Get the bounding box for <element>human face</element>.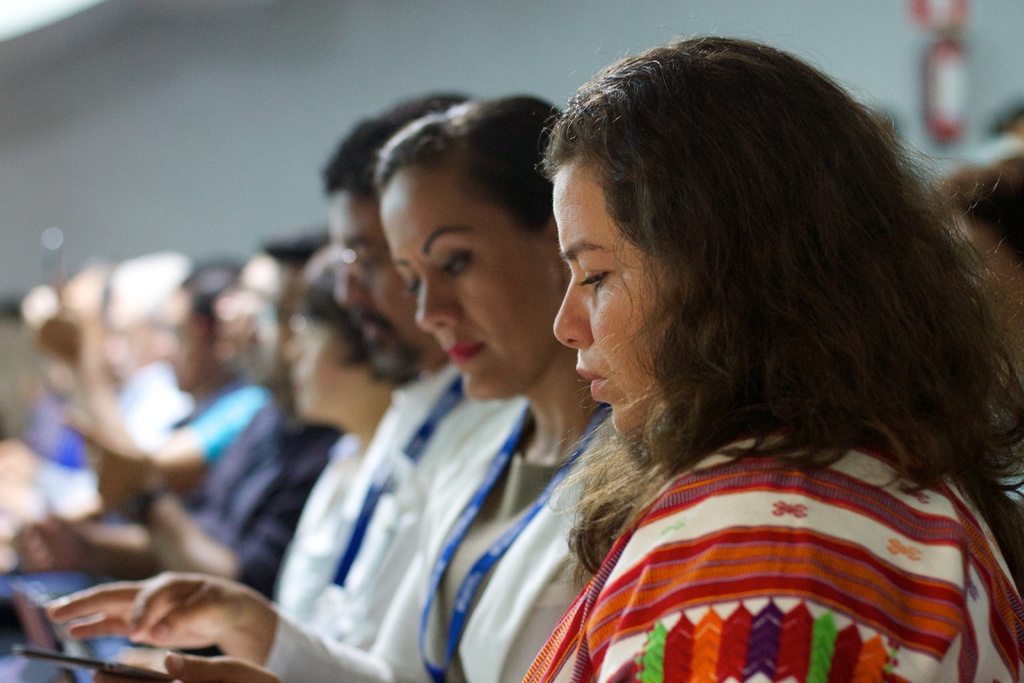
(x1=378, y1=170, x2=554, y2=402).
